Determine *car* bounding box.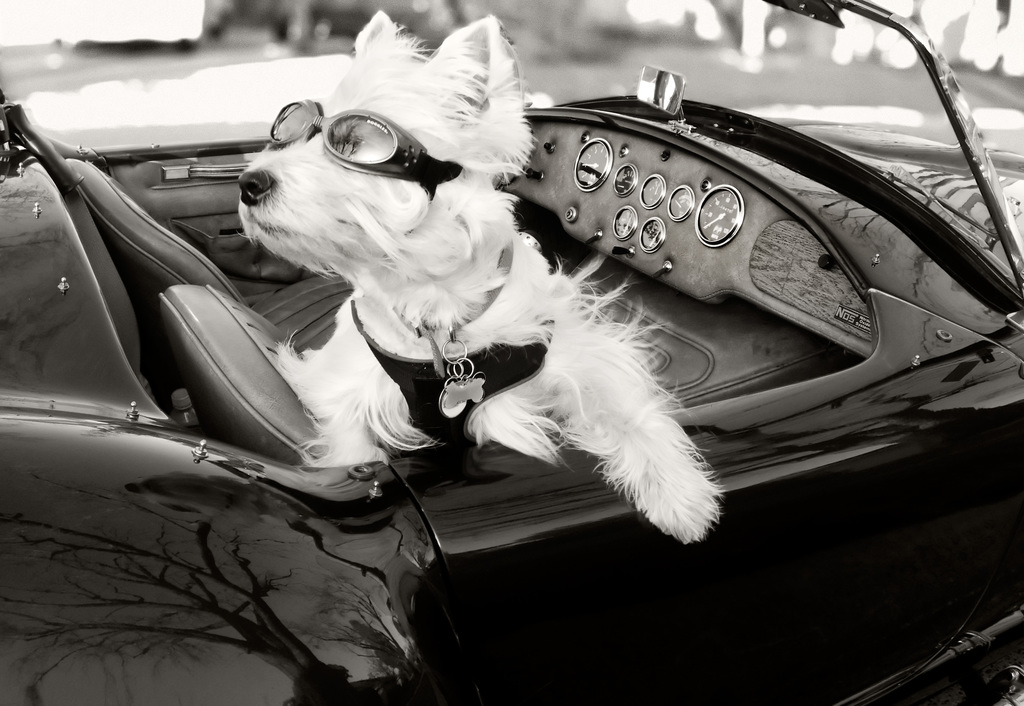
Determined: BBox(0, 0, 1021, 705).
